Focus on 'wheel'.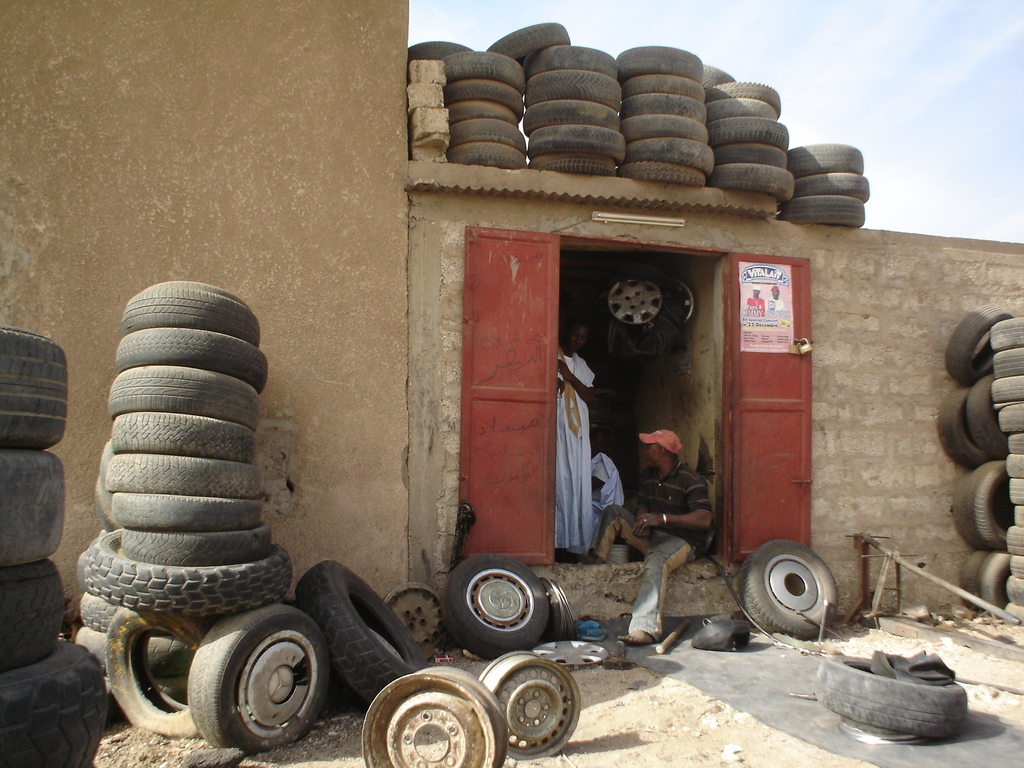
Focused at x1=740, y1=542, x2=837, y2=635.
